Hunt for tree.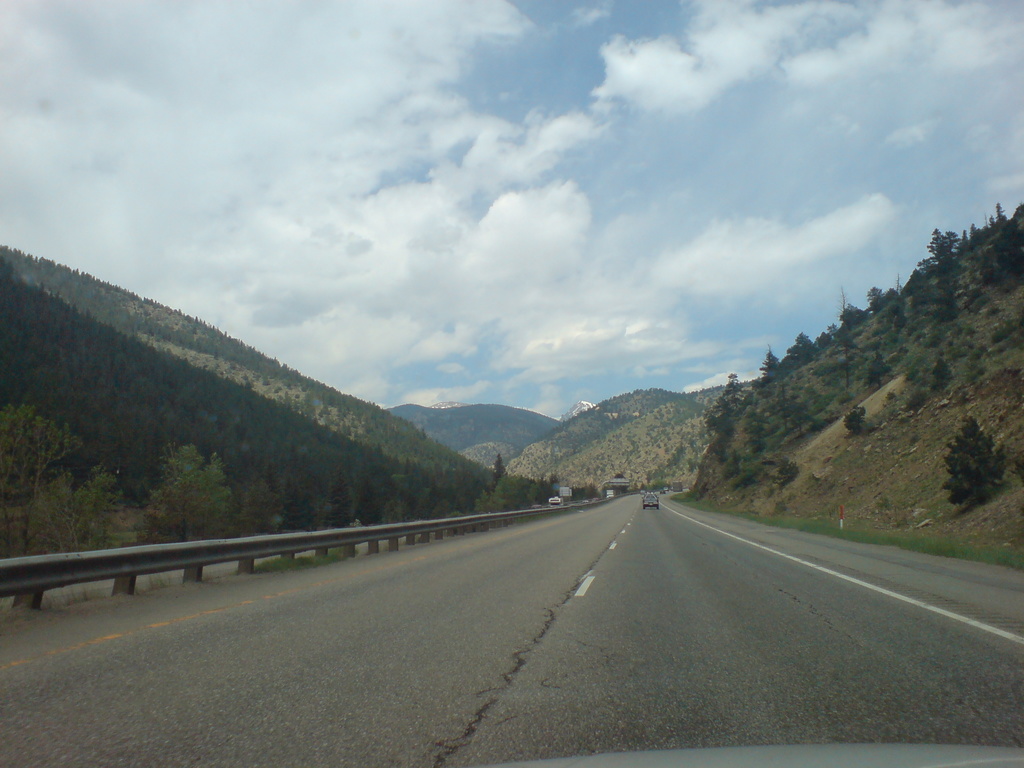
Hunted down at [968,224,982,245].
